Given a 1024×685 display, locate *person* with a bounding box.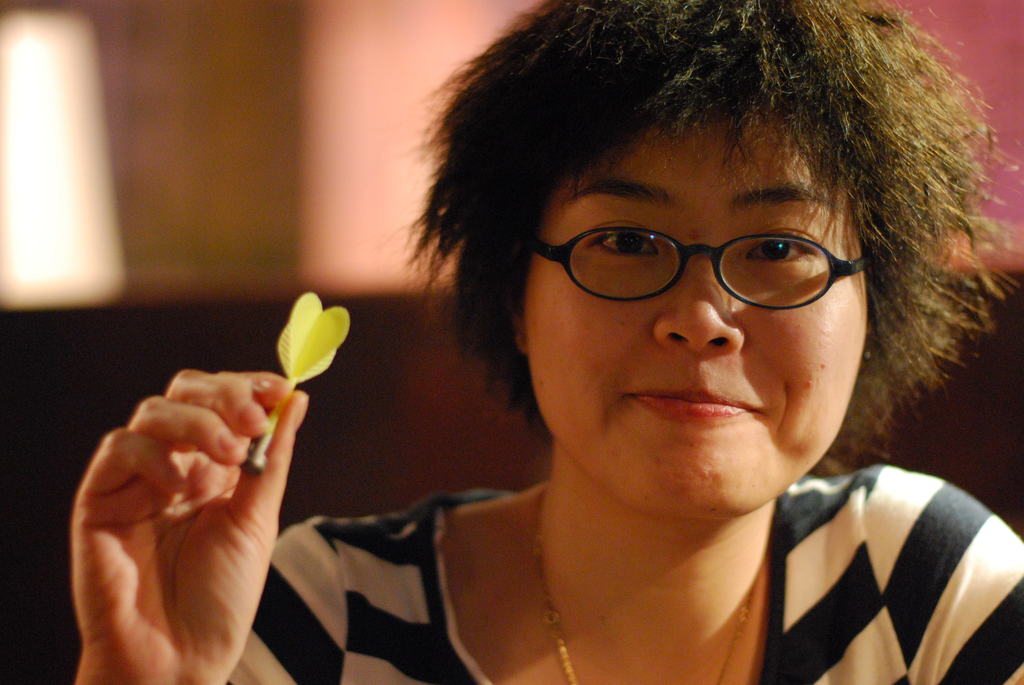
Located: 67:0:1023:684.
